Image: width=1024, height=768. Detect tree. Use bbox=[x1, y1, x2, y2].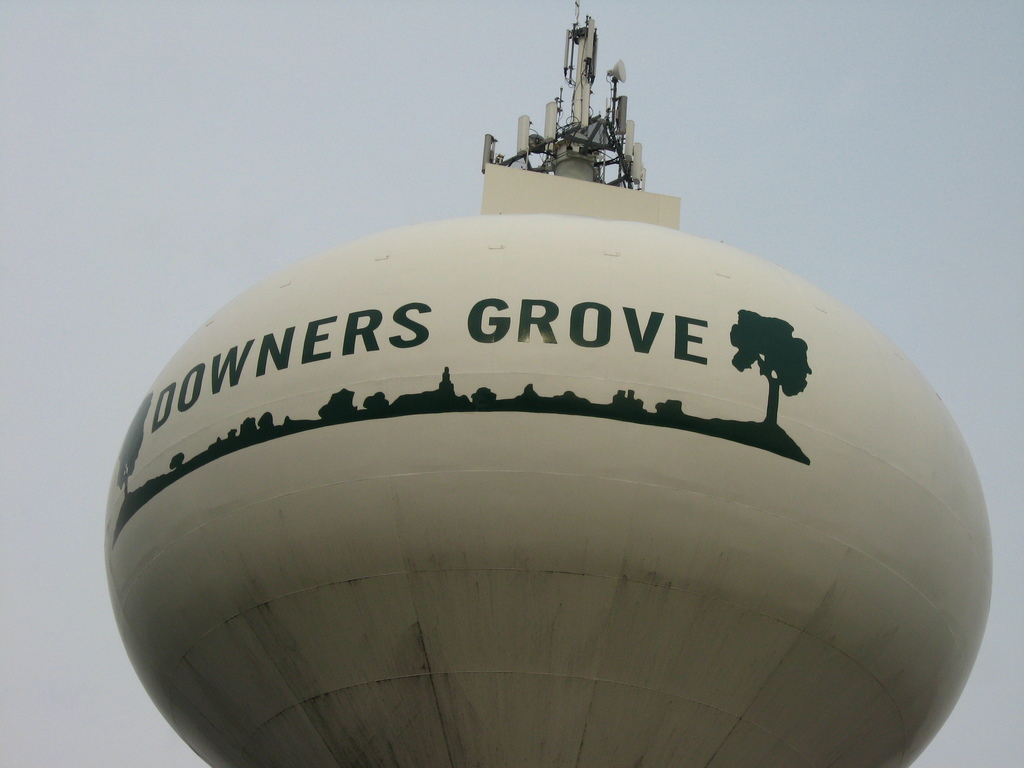
bbox=[109, 387, 153, 506].
